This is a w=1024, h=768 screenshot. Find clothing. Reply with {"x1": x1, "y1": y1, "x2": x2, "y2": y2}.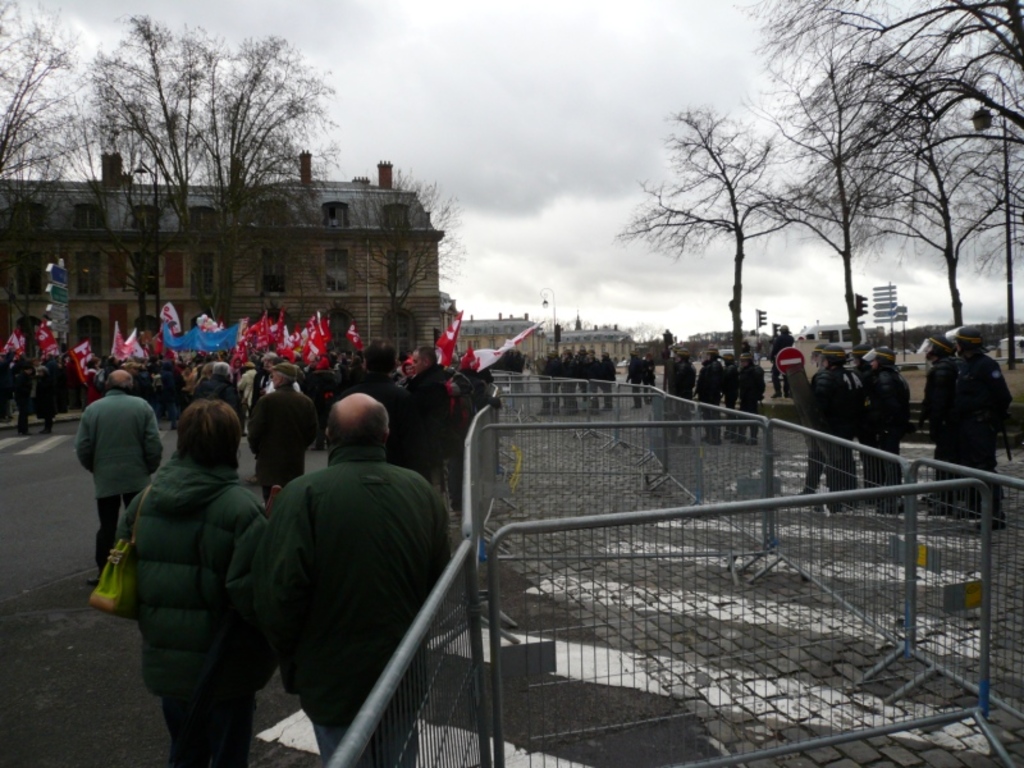
{"x1": 955, "y1": 352, "x2": 1012, "y2": 521}.
